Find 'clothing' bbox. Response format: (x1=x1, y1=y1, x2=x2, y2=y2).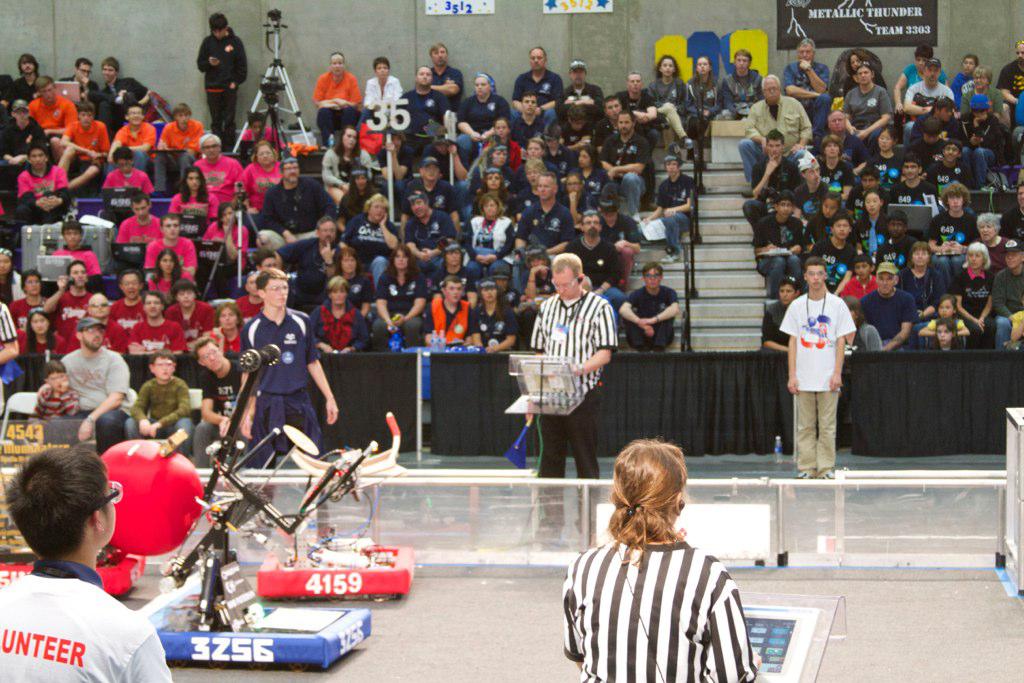
(x1=312, y1=298, x2=380, y2=354).
